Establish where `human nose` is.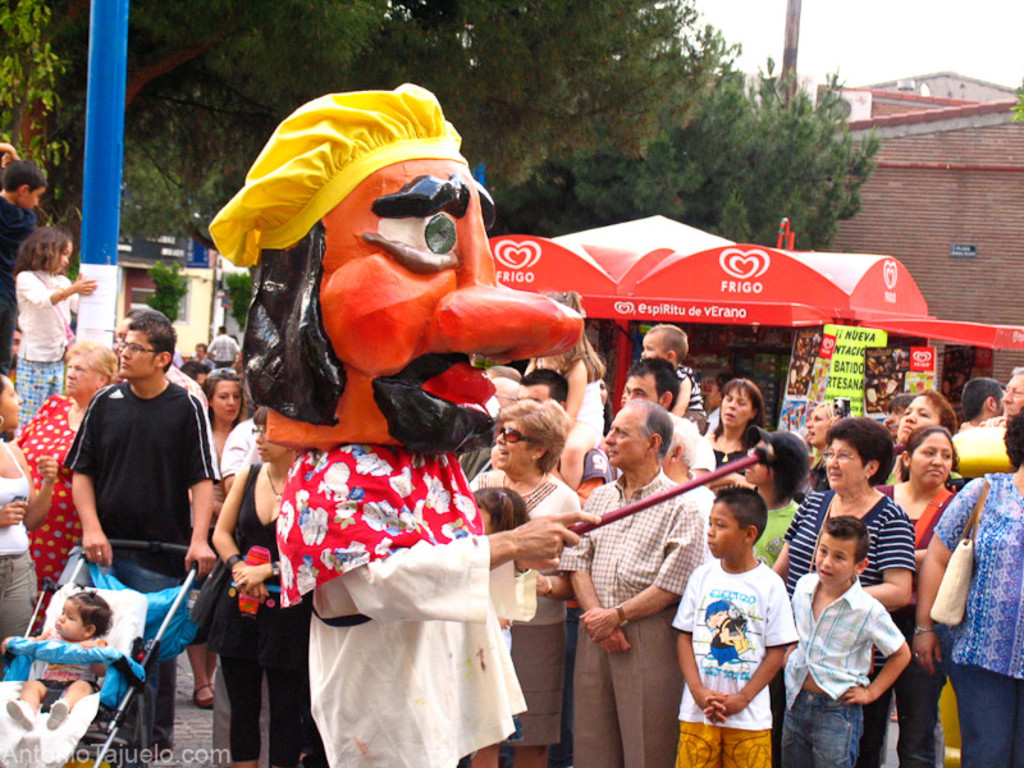
Established at locate(64, 369, 74, 384).
